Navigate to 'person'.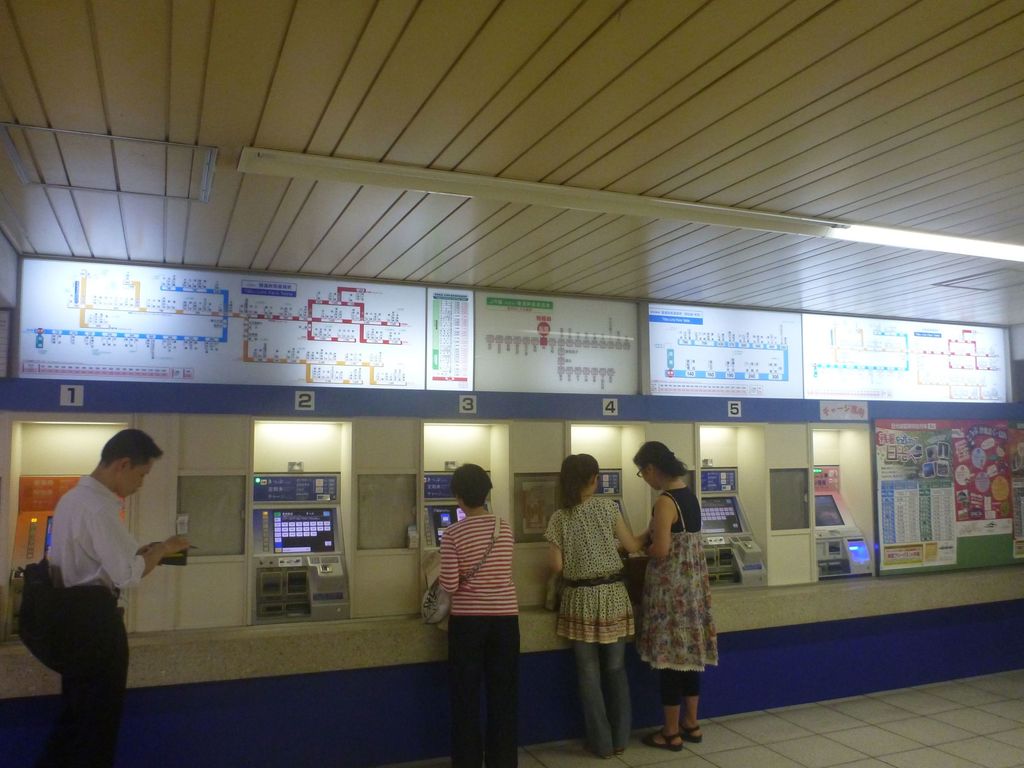
Navigation target: 543, 457, 652, 757.
